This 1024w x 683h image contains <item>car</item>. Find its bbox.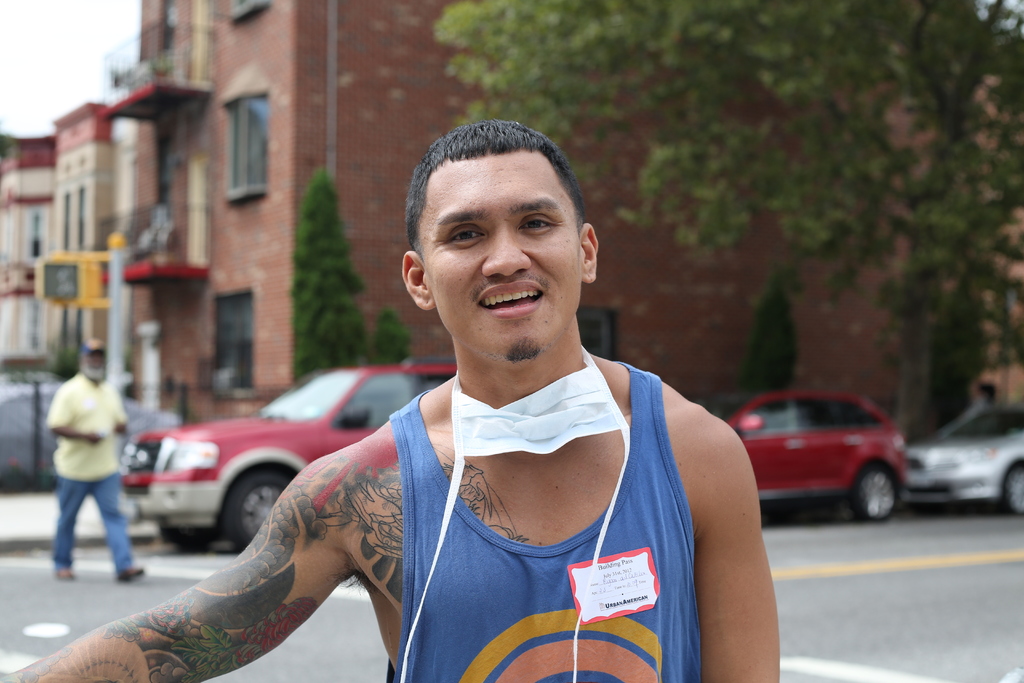
(x1=721, y1=392, x2=934, y2=532).
